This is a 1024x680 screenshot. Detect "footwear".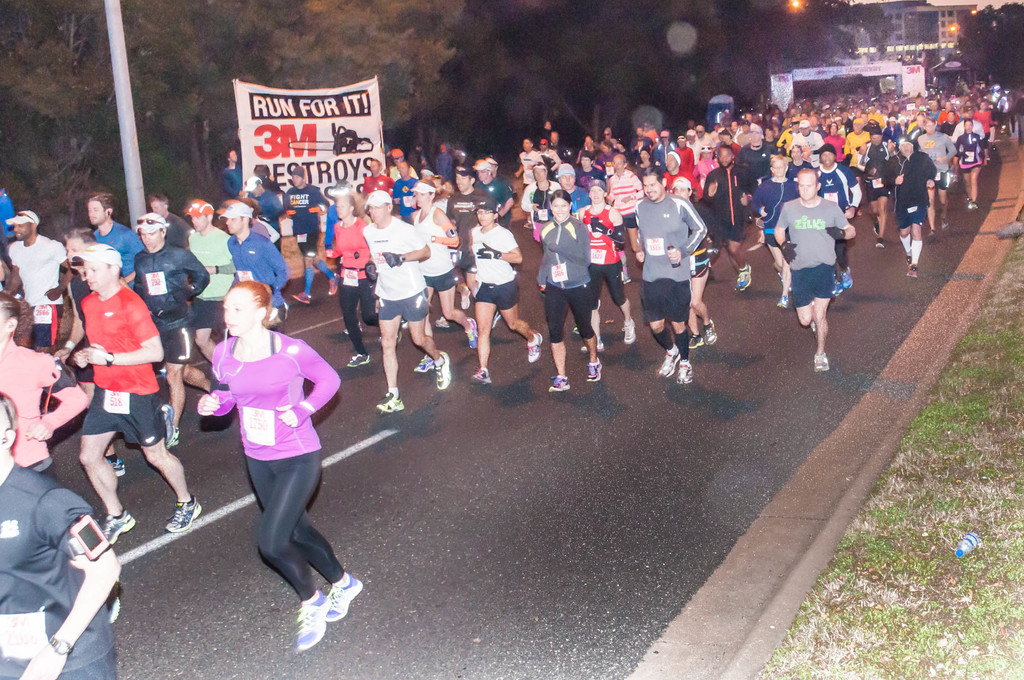
bbox(675, 358, 695, 384).
